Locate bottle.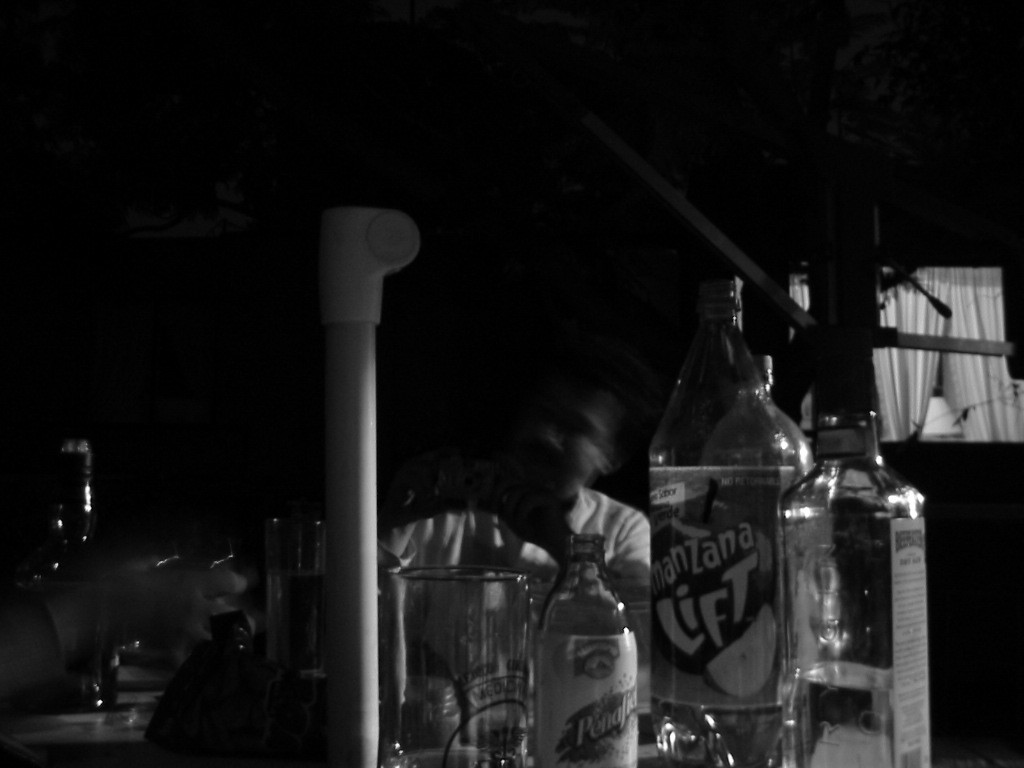
Bounding box: [left=649, top=276, right=800, bottom=767].
